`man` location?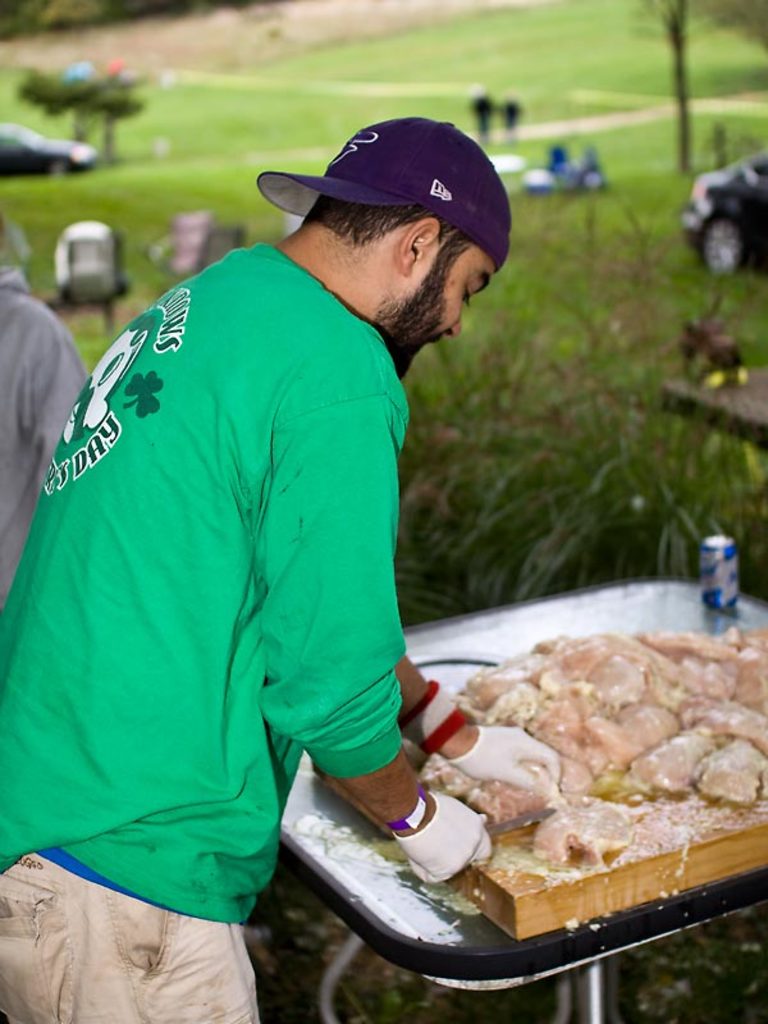
select_region(0, 109, 509, 1023)
